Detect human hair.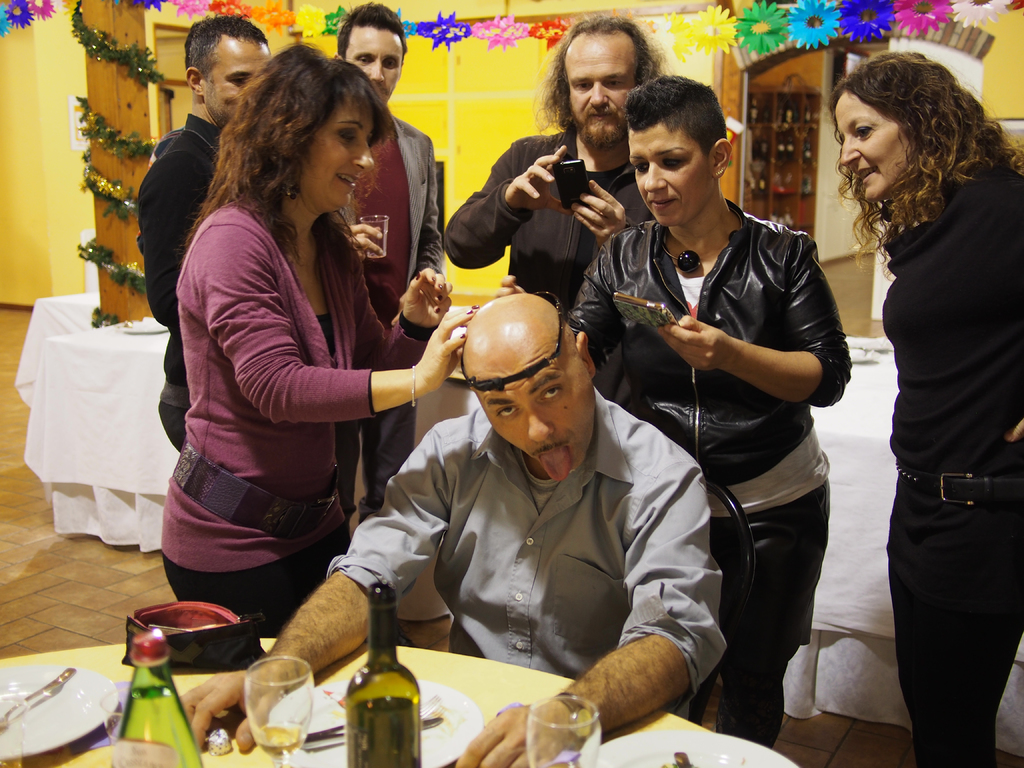
Detected at bbox=[621, 72, 727, 170].
